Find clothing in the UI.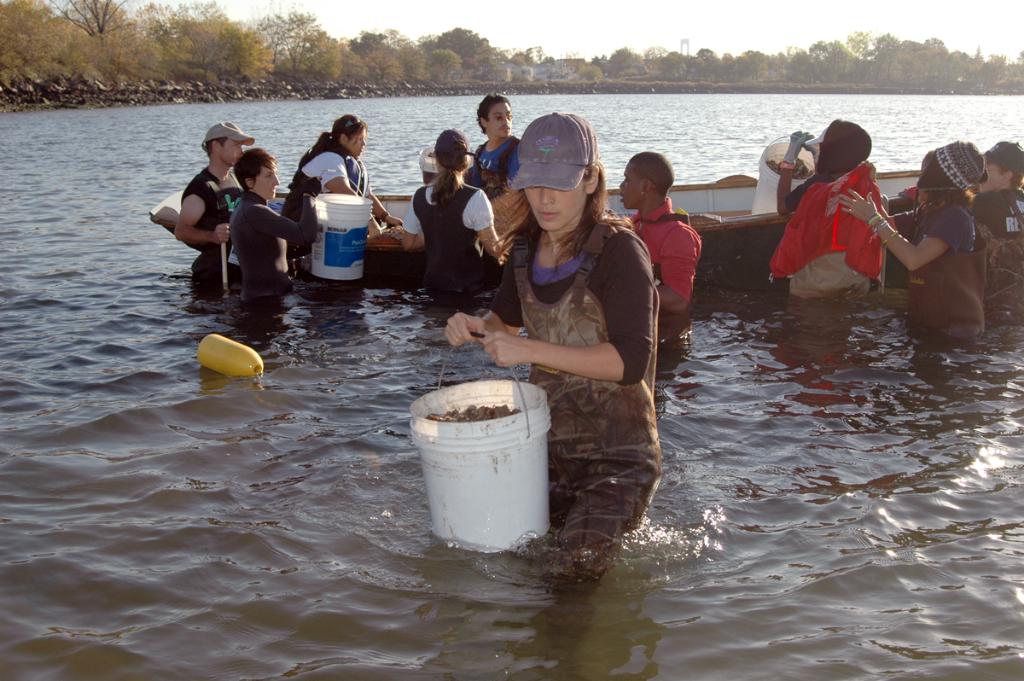
UI element at {"left": 482, "top": 215, "right": 677, "bottom": 583}.
